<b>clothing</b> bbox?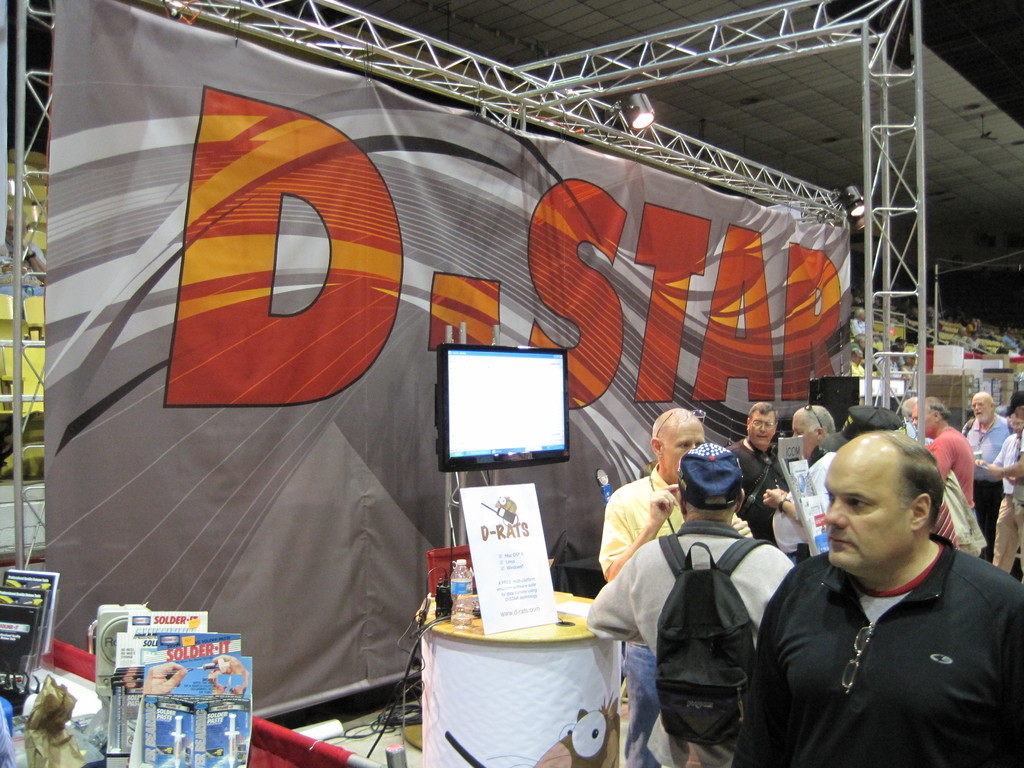
(left=1002, top=337, right=1017, bottom=348)
